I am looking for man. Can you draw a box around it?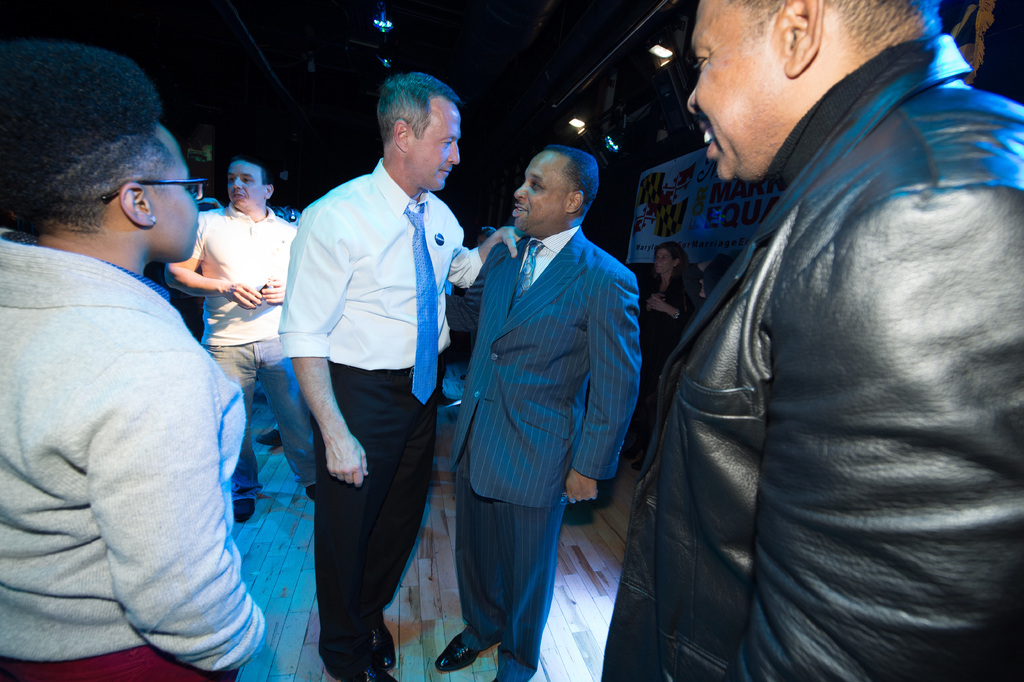
Sure, the bounding box is rect(429, 142, 640, 681).
